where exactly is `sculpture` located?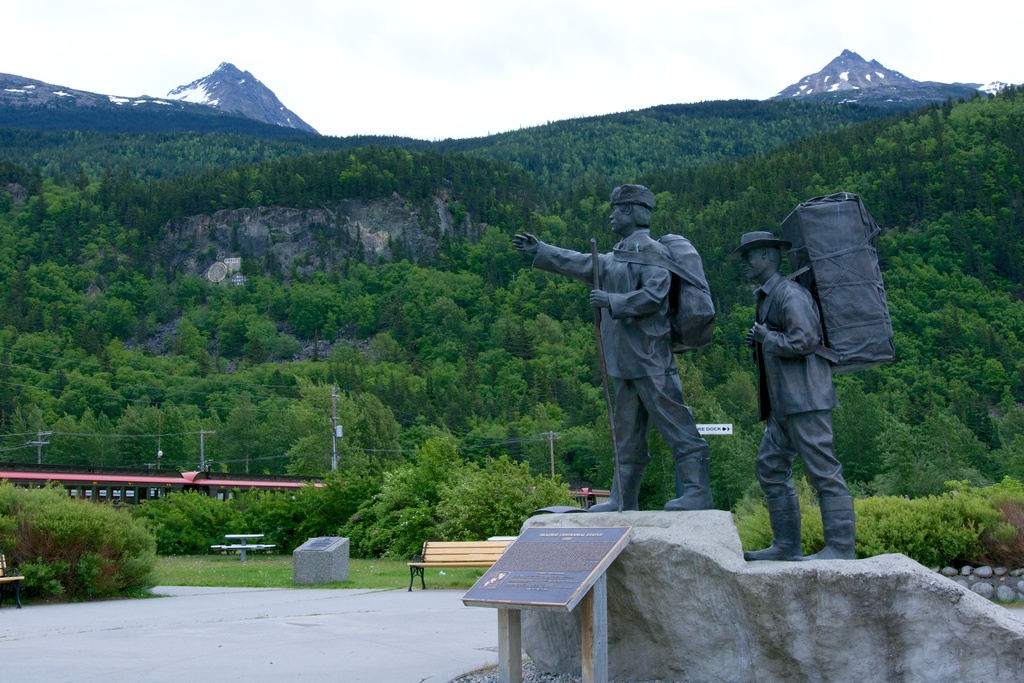
Its bounding box is 509/170/726/536.
